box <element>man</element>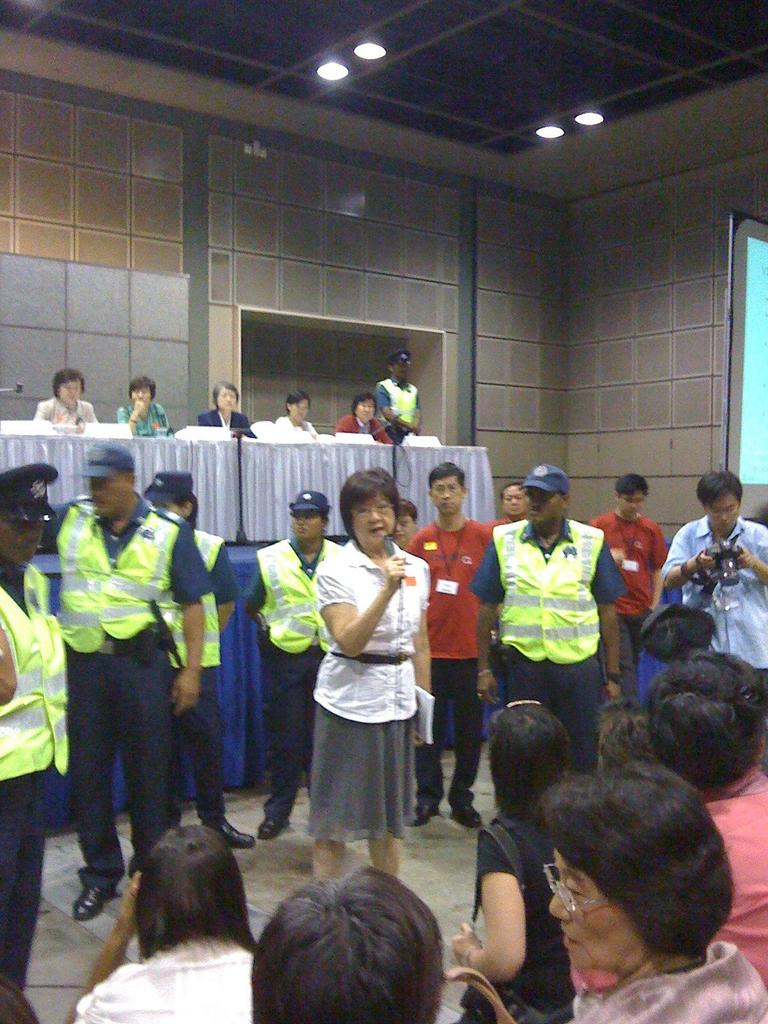
373, 348, 422, 445
